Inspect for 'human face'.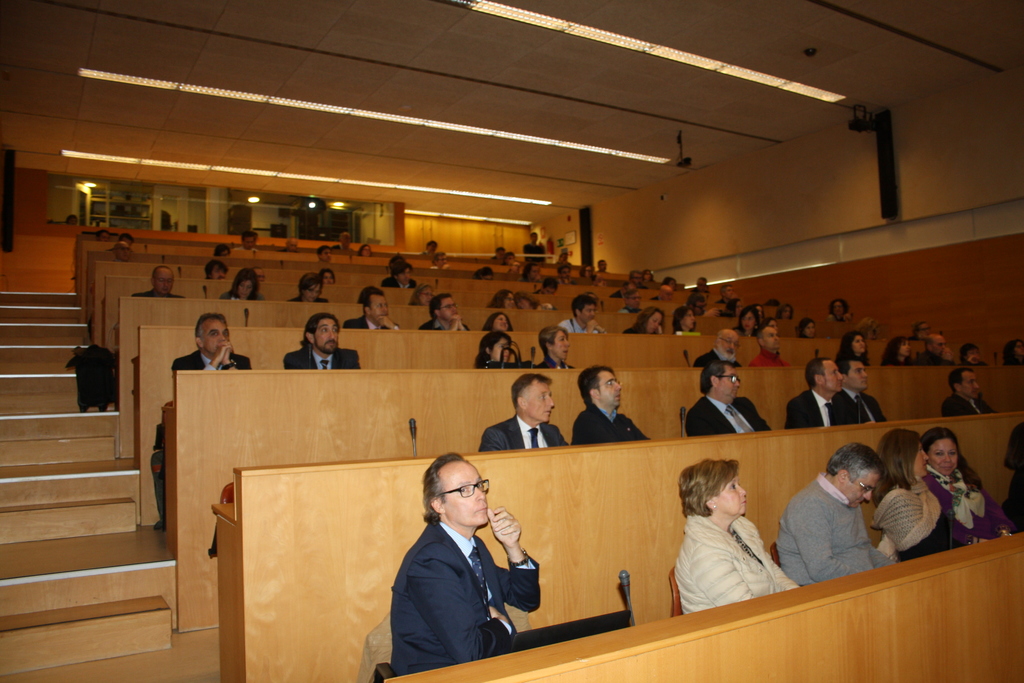
Inspection: left=493, top=338, right=514, bottom=361.
